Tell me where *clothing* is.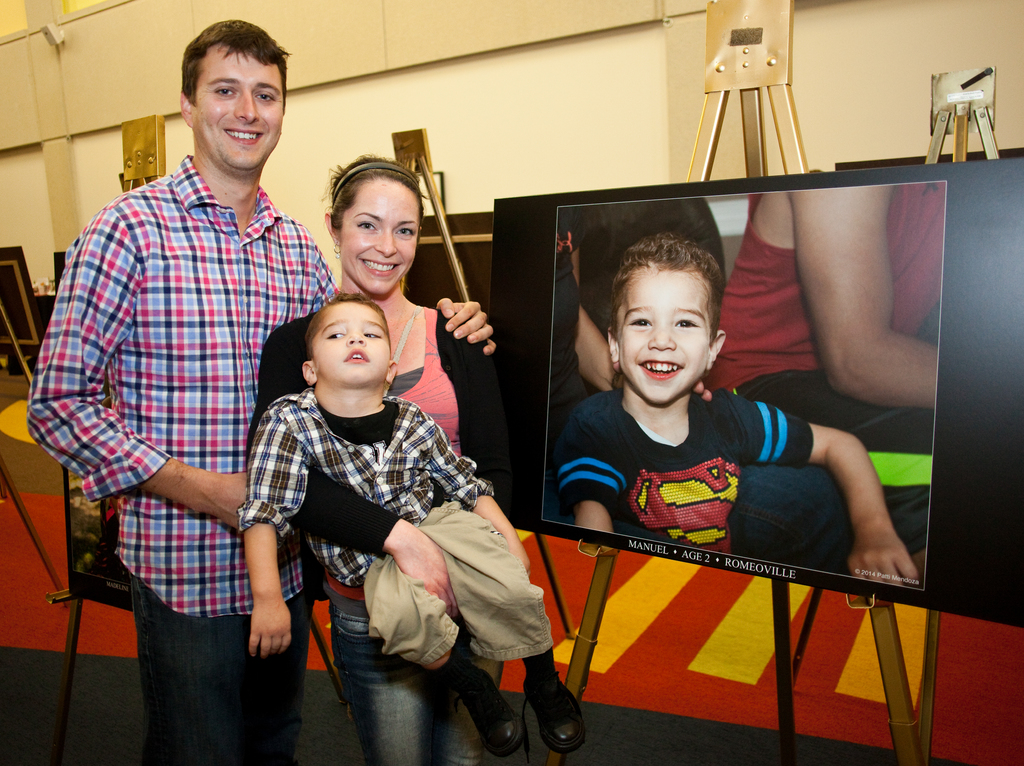
*clothing* is at x1=28, y1=152, x2=334, y2=765.
